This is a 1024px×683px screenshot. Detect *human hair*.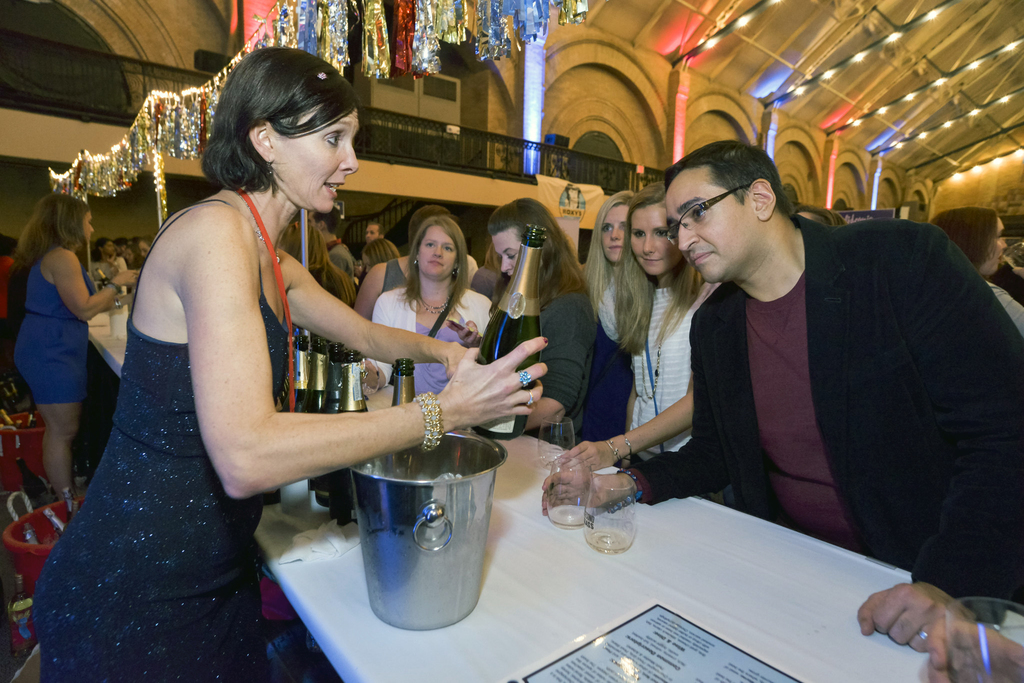
region(312, 205, 340, 231).
